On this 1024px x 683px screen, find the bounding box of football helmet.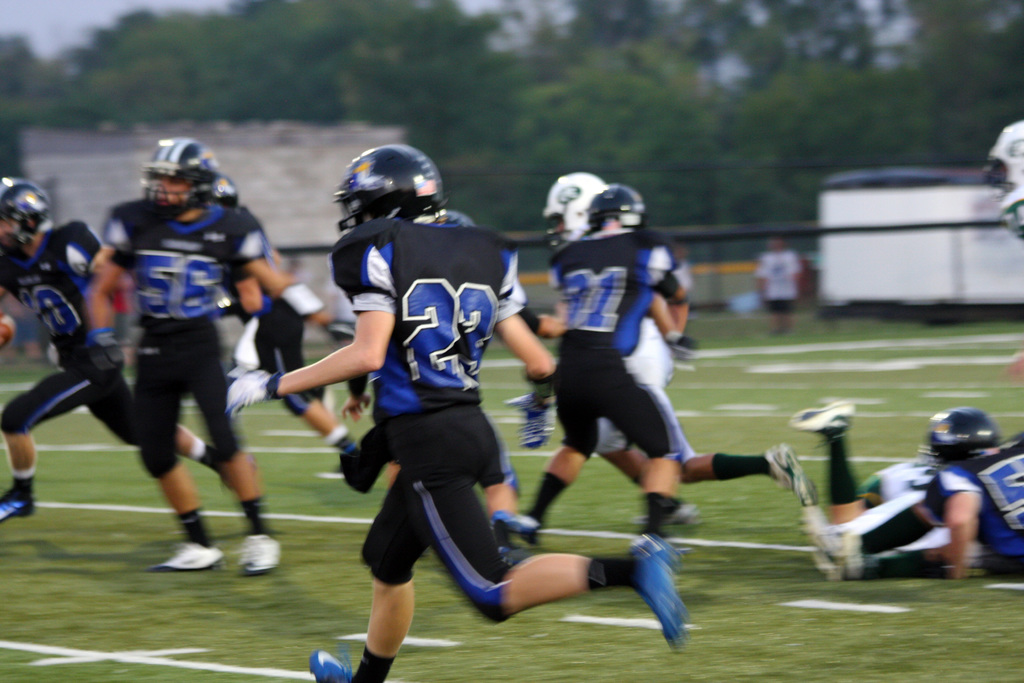
Bounding box: {"x1": 0, "y1": 174, "x2": 51, "y2": 257}.
